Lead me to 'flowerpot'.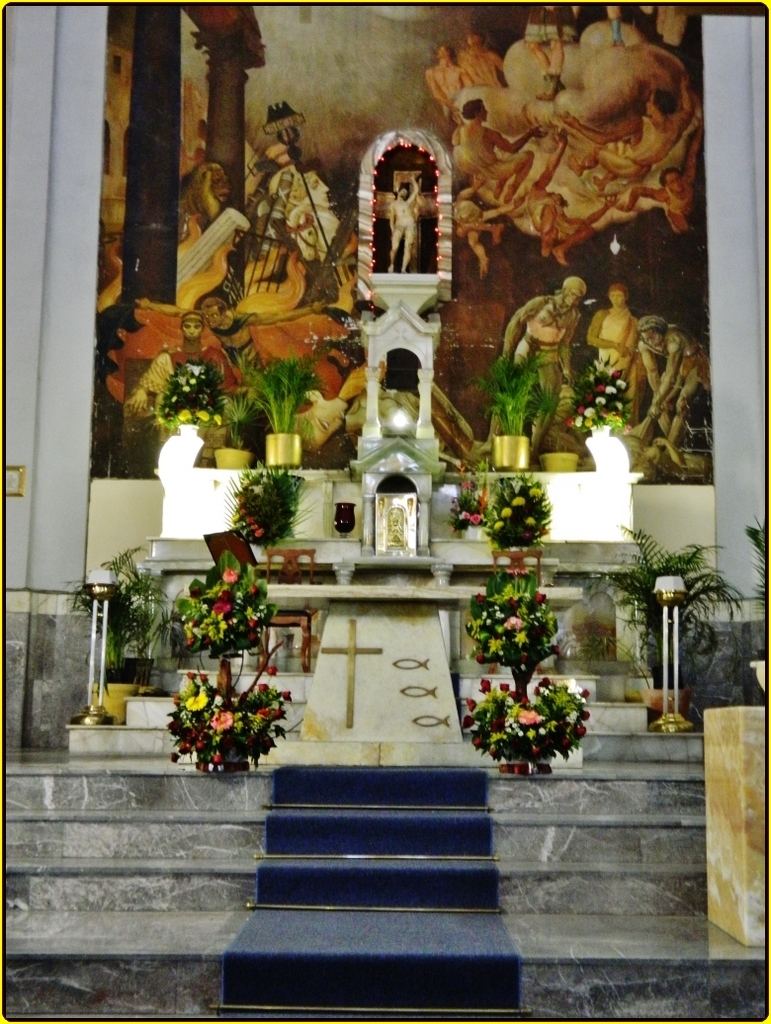
Lead to locate(493, 433, 531, 470).
